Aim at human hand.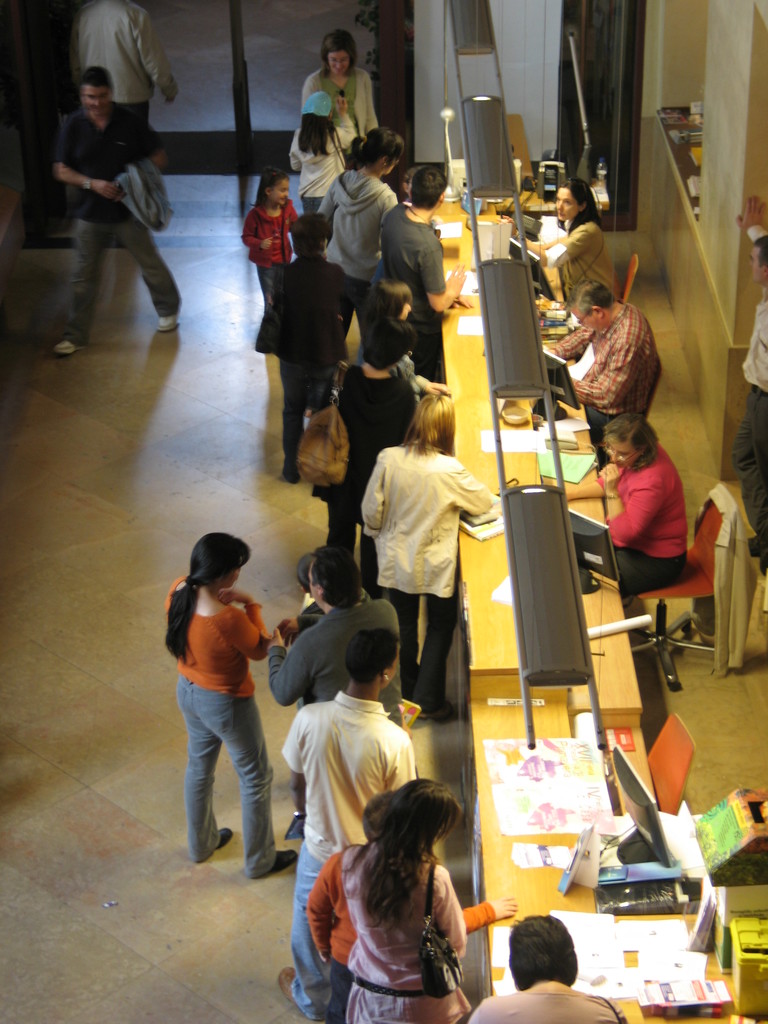
Aimed at select_region(426, 381, 453, 399).
